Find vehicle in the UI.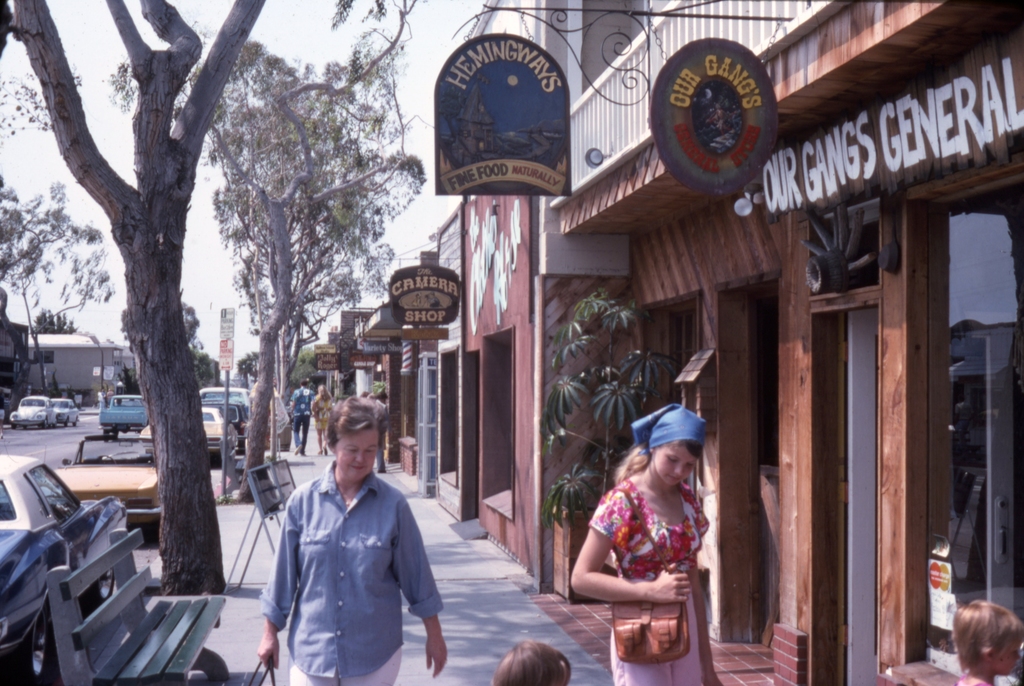
UI element at 100,389,147,434.
